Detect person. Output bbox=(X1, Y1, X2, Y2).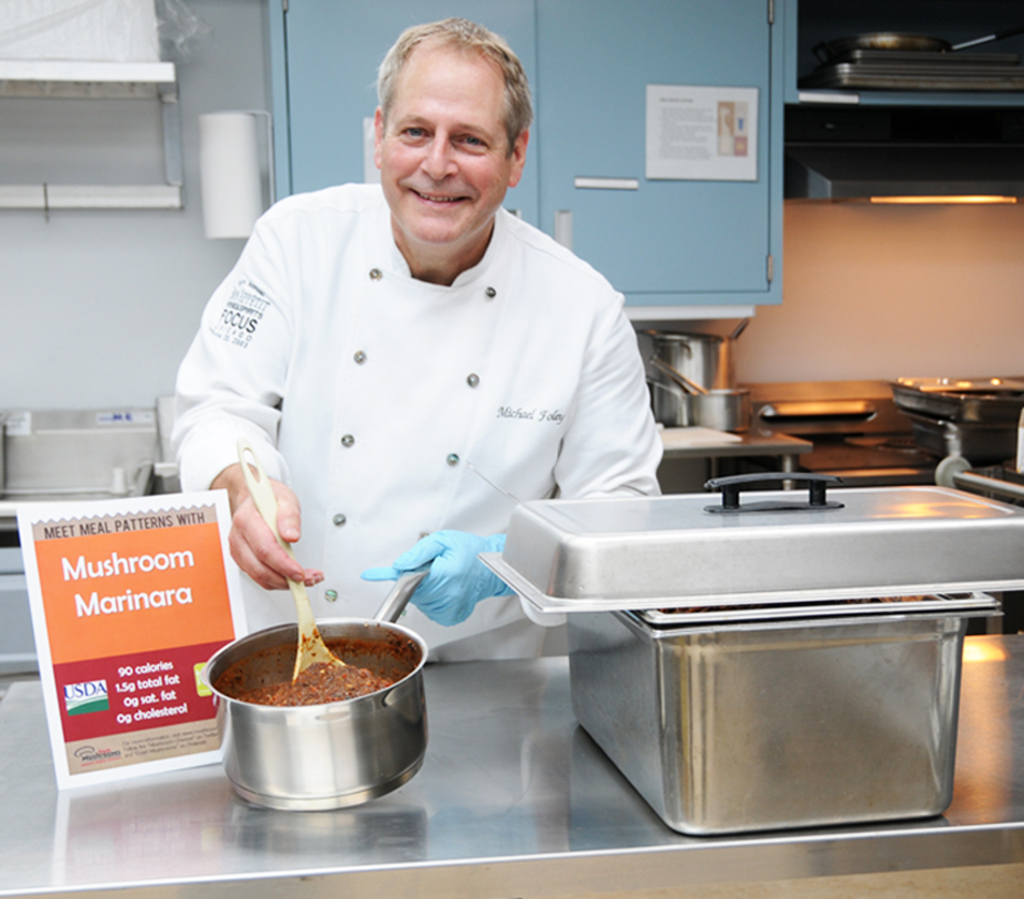
bbox=(142, 25, 665, 686).
